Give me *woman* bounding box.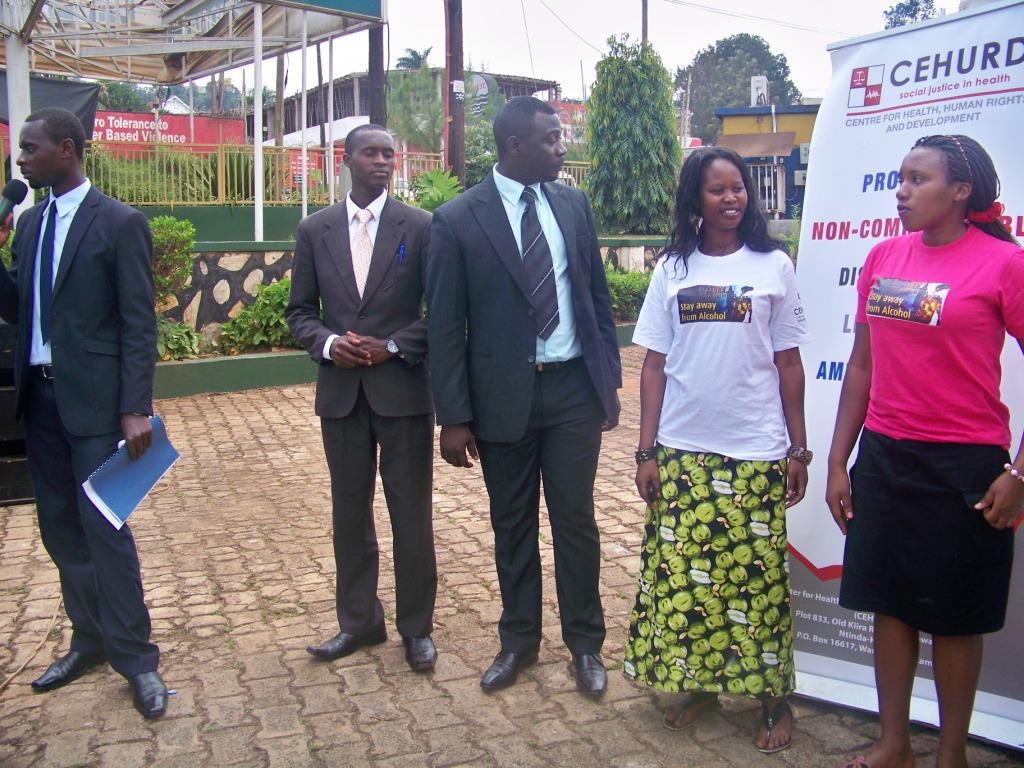
[x1=629, y1=153, x2=832, y2=724].
